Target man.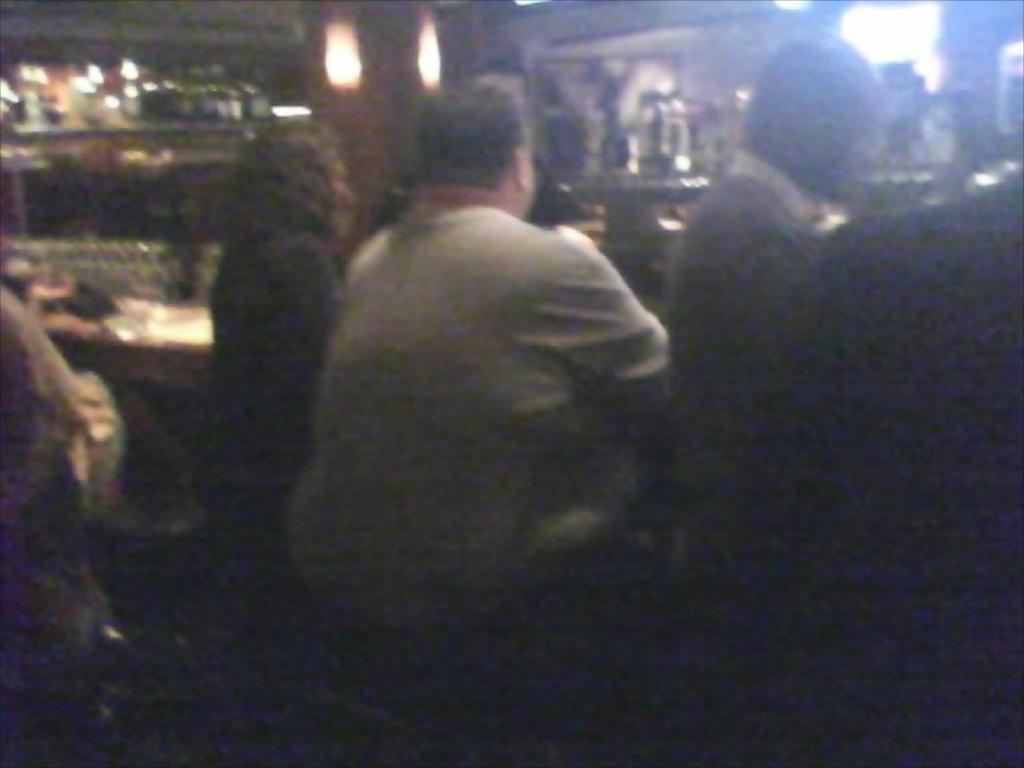
Target region: rect(659, 26, 867, 459).
